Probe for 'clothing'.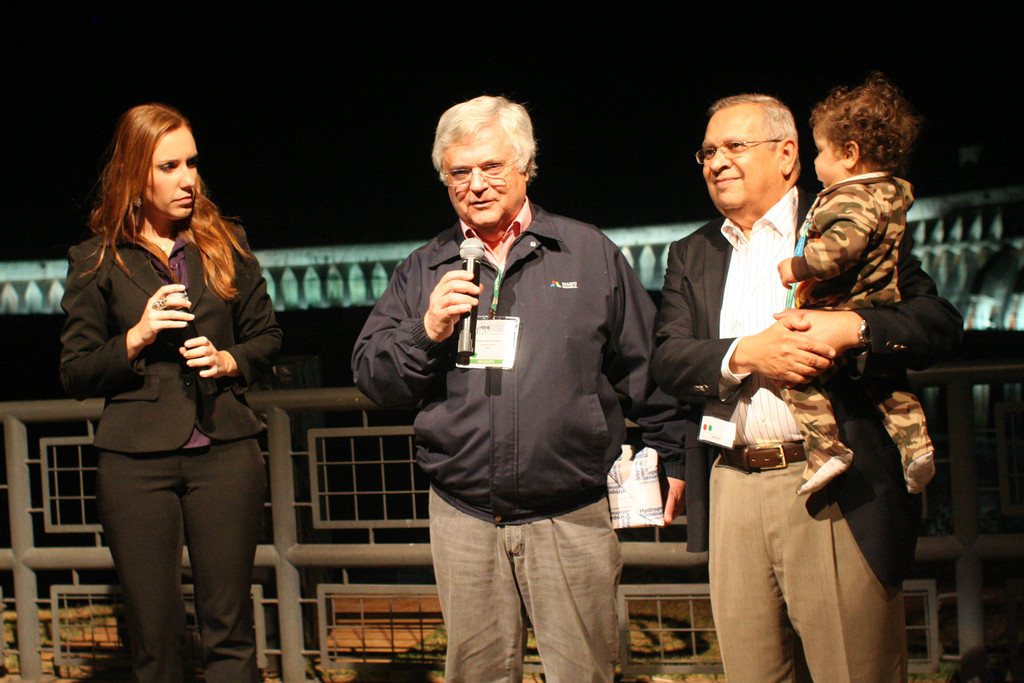
Probe result: [left=648, top=176, right=963, bottom=682].
